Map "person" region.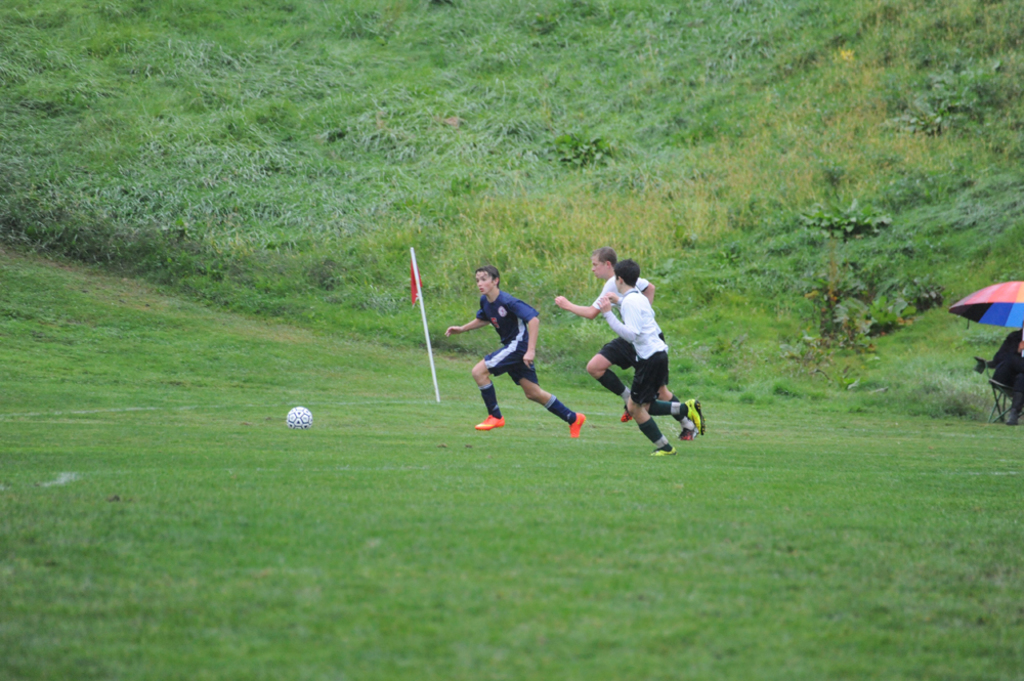
Mapped to (600, 263, 706, 462).
